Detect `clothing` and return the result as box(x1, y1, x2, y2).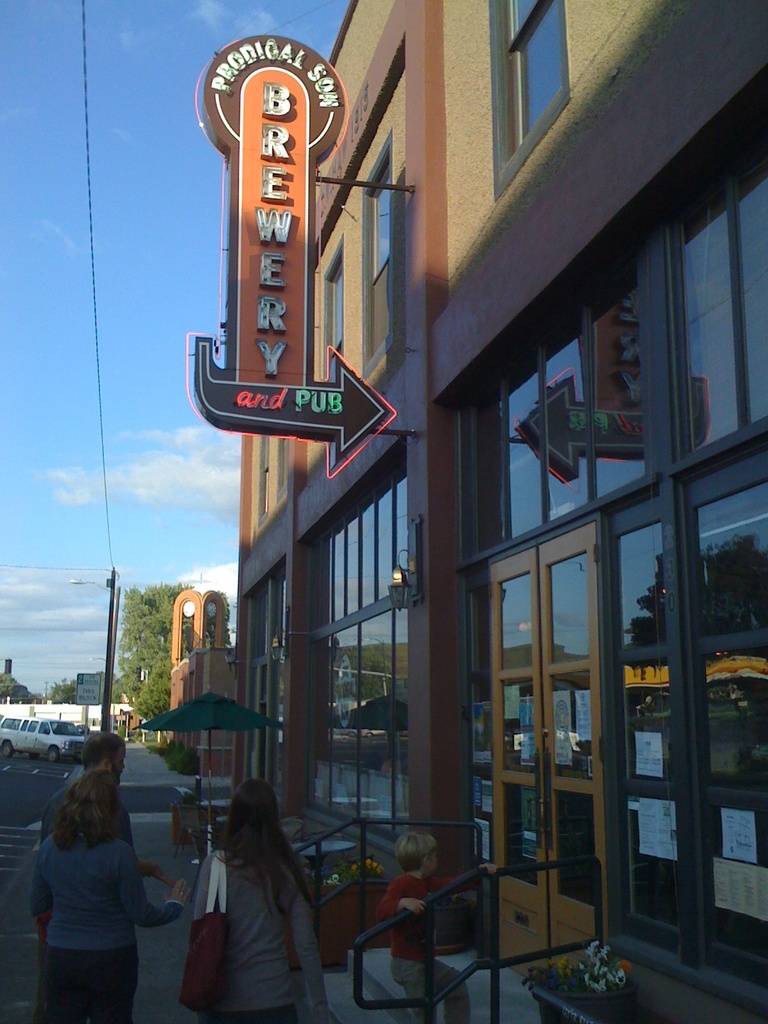
box(40, 790, 143, 987).
